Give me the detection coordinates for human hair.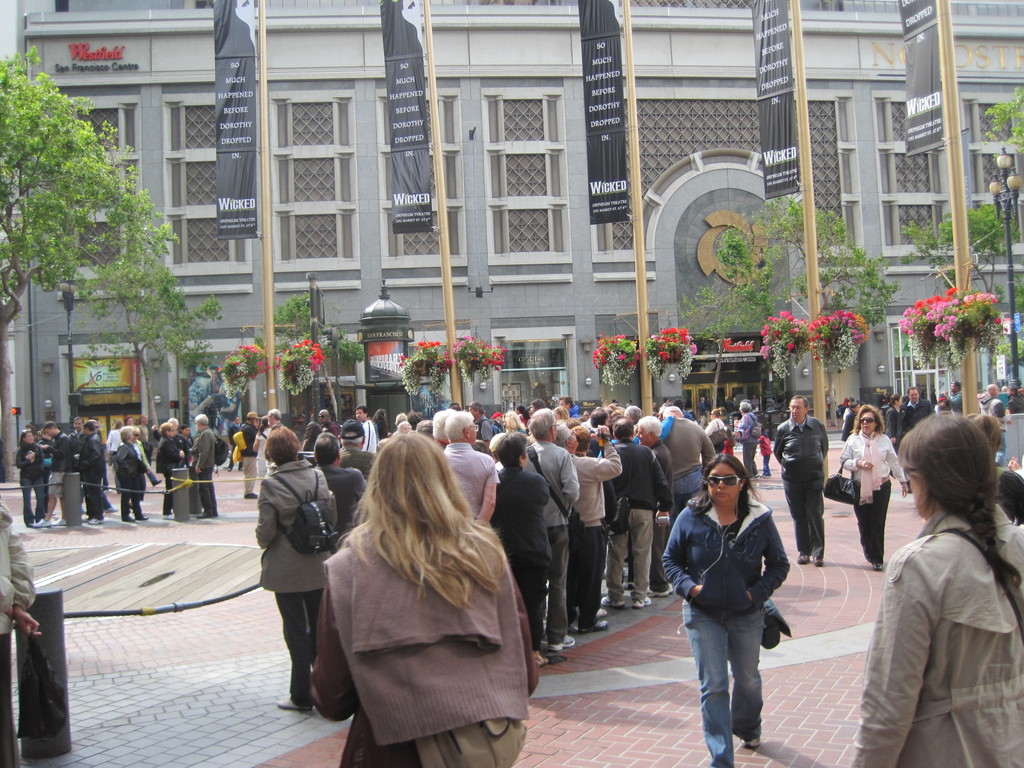
257 415 268 433.
